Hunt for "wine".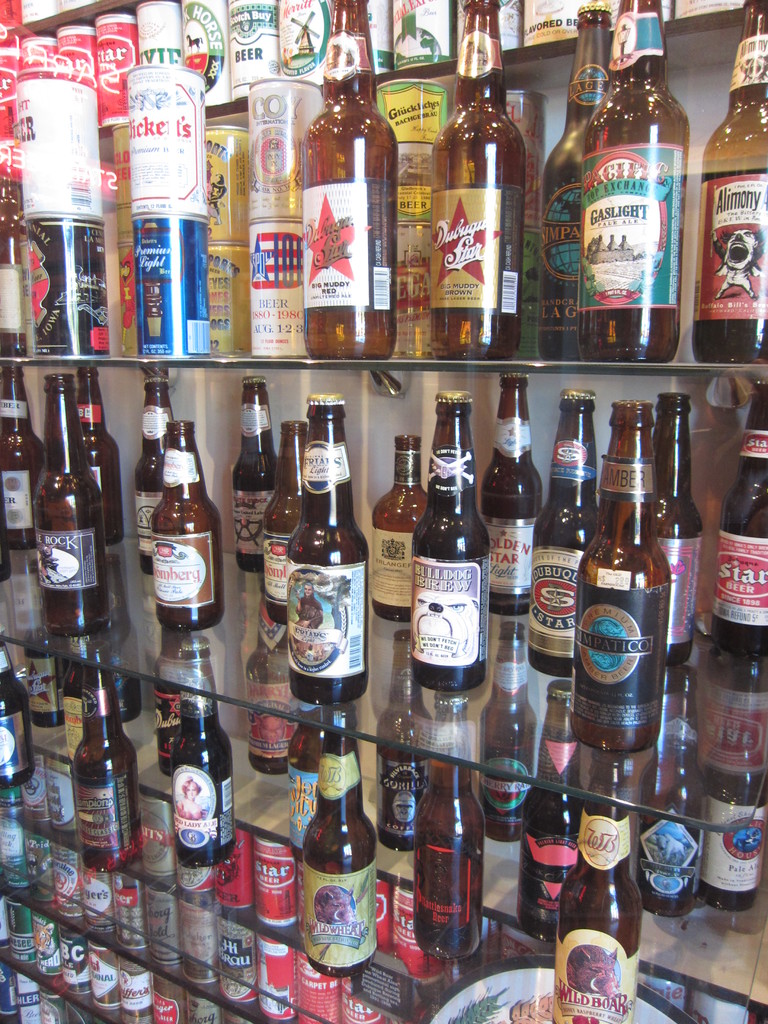
Hunted down at 23,369,106,634.
